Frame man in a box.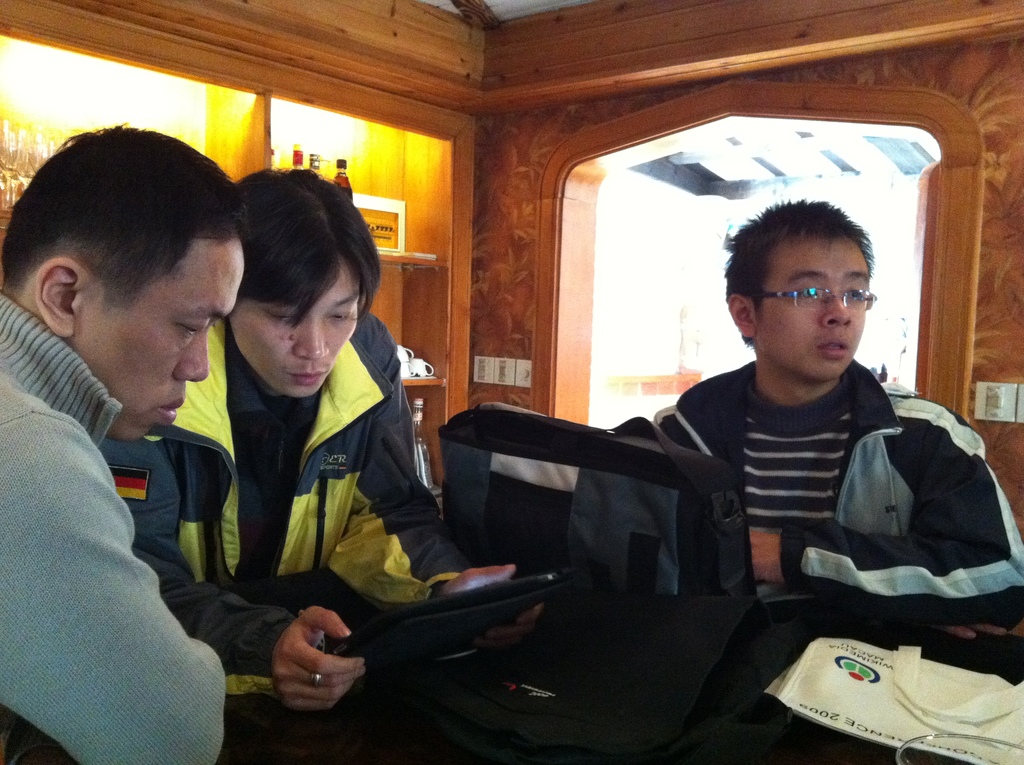
<region>0, 127, 257, 764</region>.
